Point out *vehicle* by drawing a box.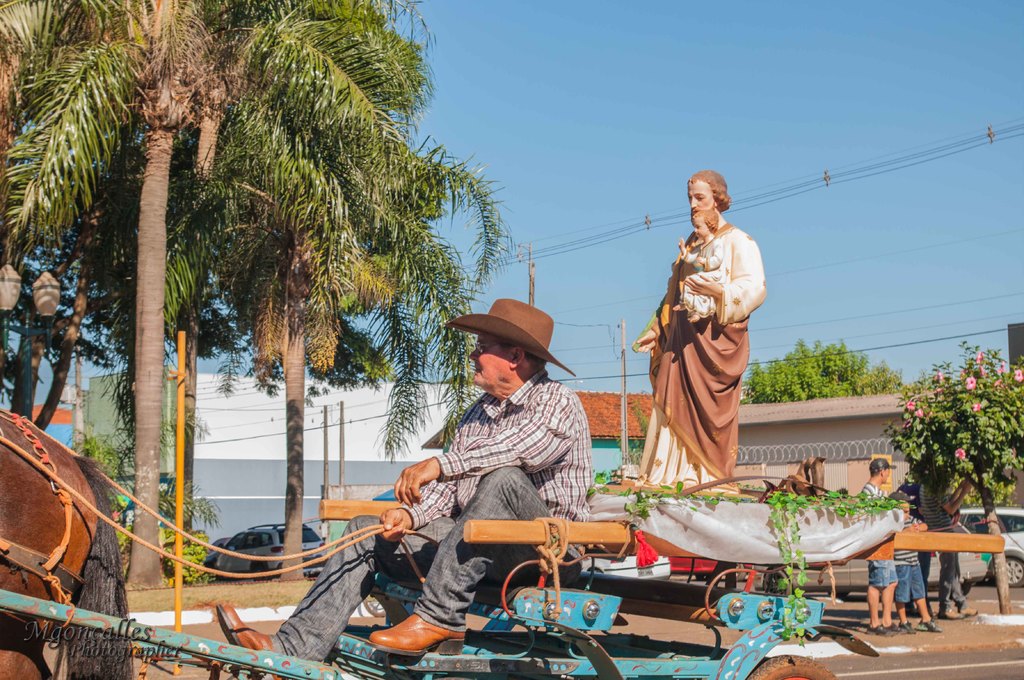
x1=0, y1=336, x2=1004, y2=679.
